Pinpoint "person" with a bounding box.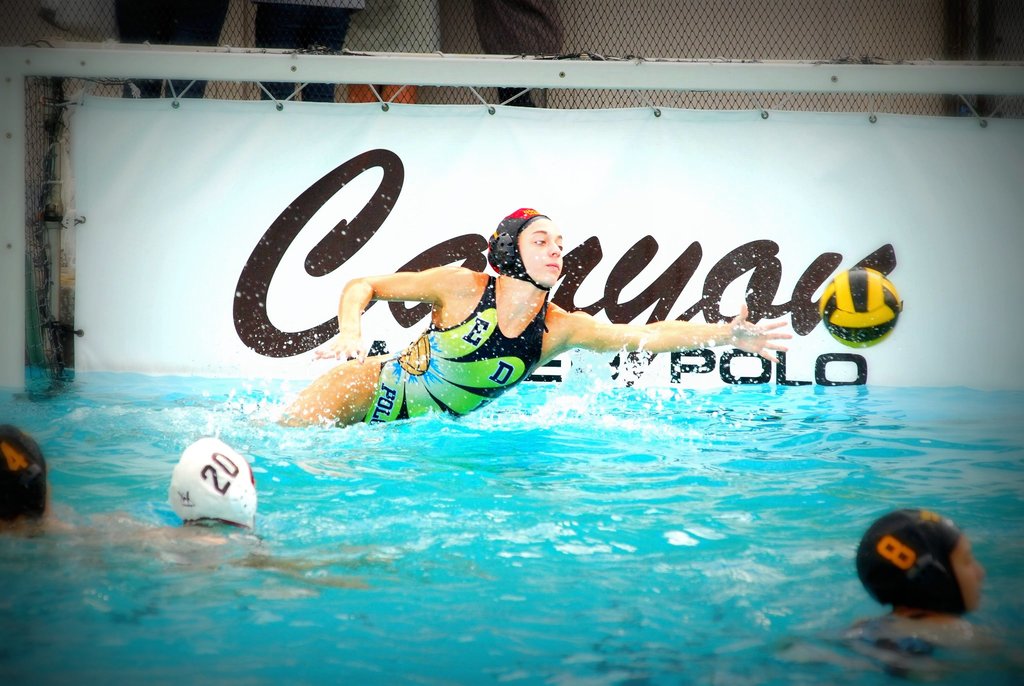
(left=274, top=202, right=794, bottom=431).
